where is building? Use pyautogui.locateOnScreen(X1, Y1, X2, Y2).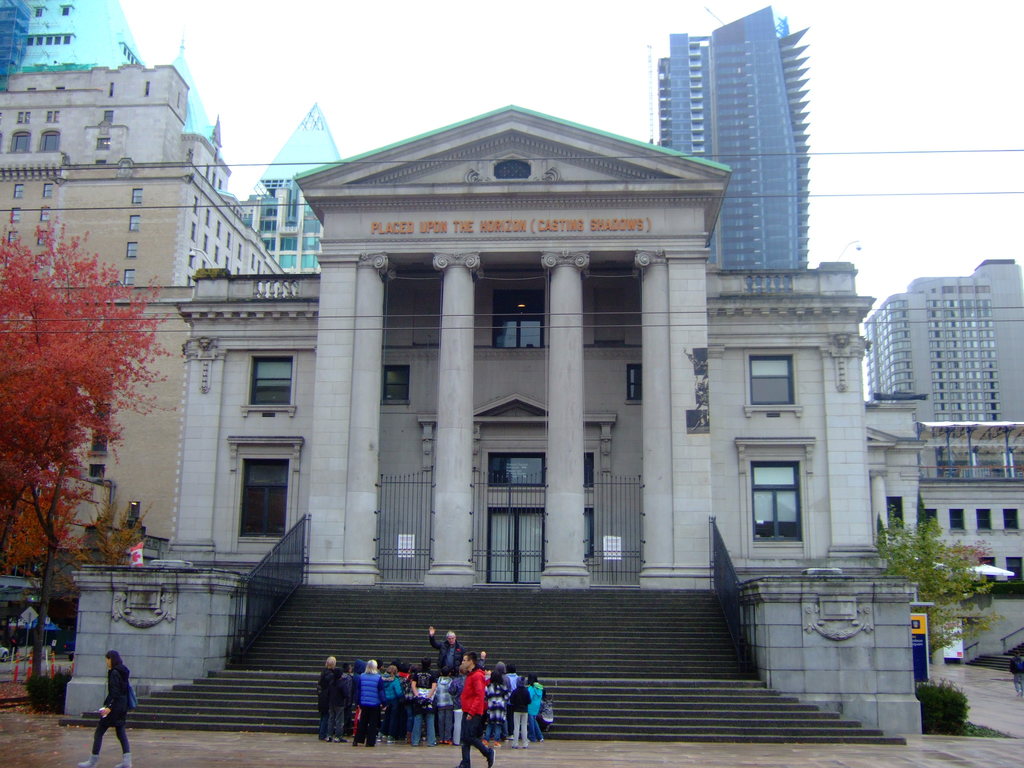
pyautogui.locateOnScreen(0, 64, 286, 536).
